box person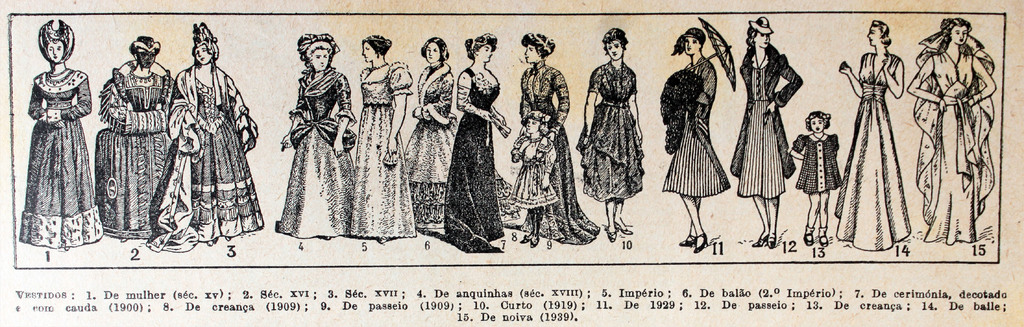
580 24 645 235
